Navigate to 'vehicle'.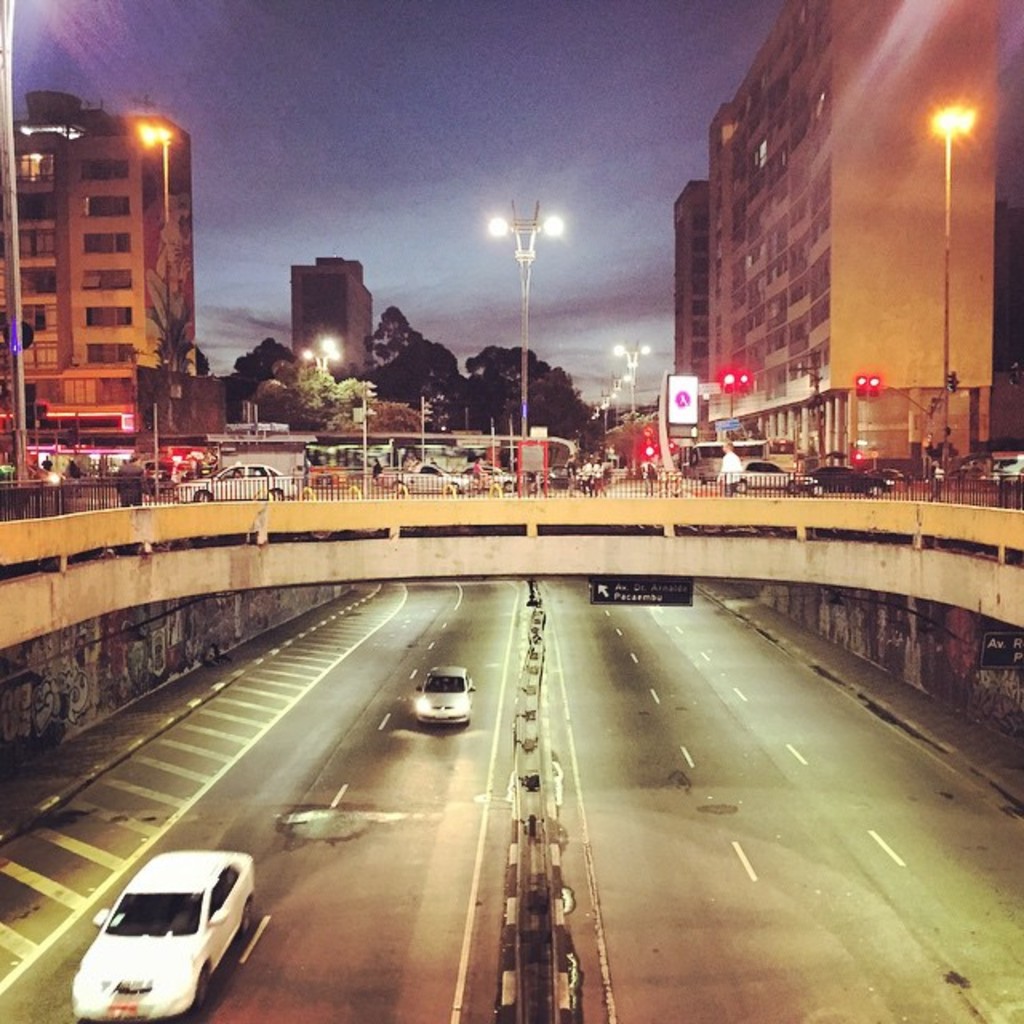
Navigation target: {"x1": 176, "y1": 461, "x2": 296, "y2": 512}.
